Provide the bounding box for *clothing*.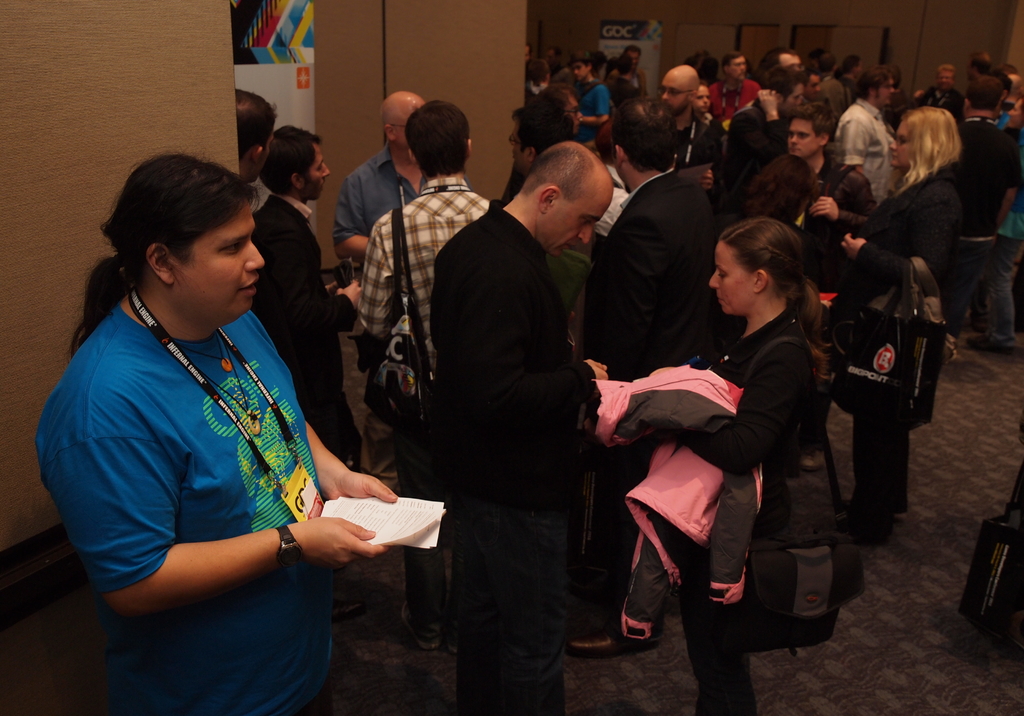
bbox=(678, 125, 724, 223).
